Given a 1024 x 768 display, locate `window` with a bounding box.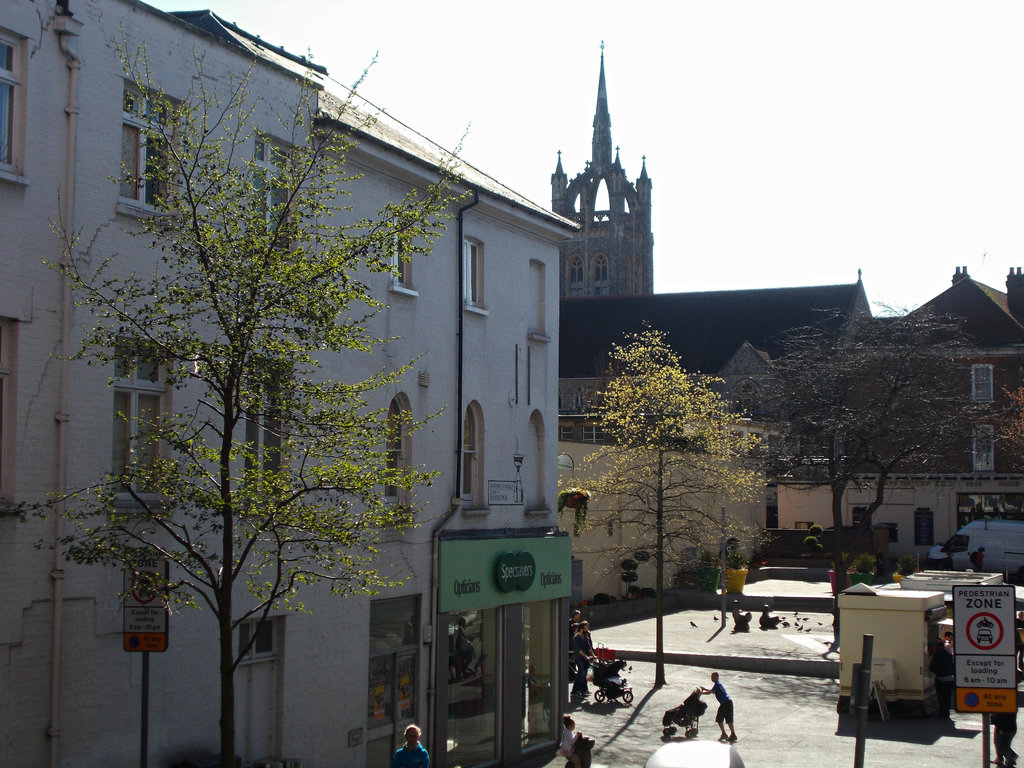
Located: 391:218:408:287.
